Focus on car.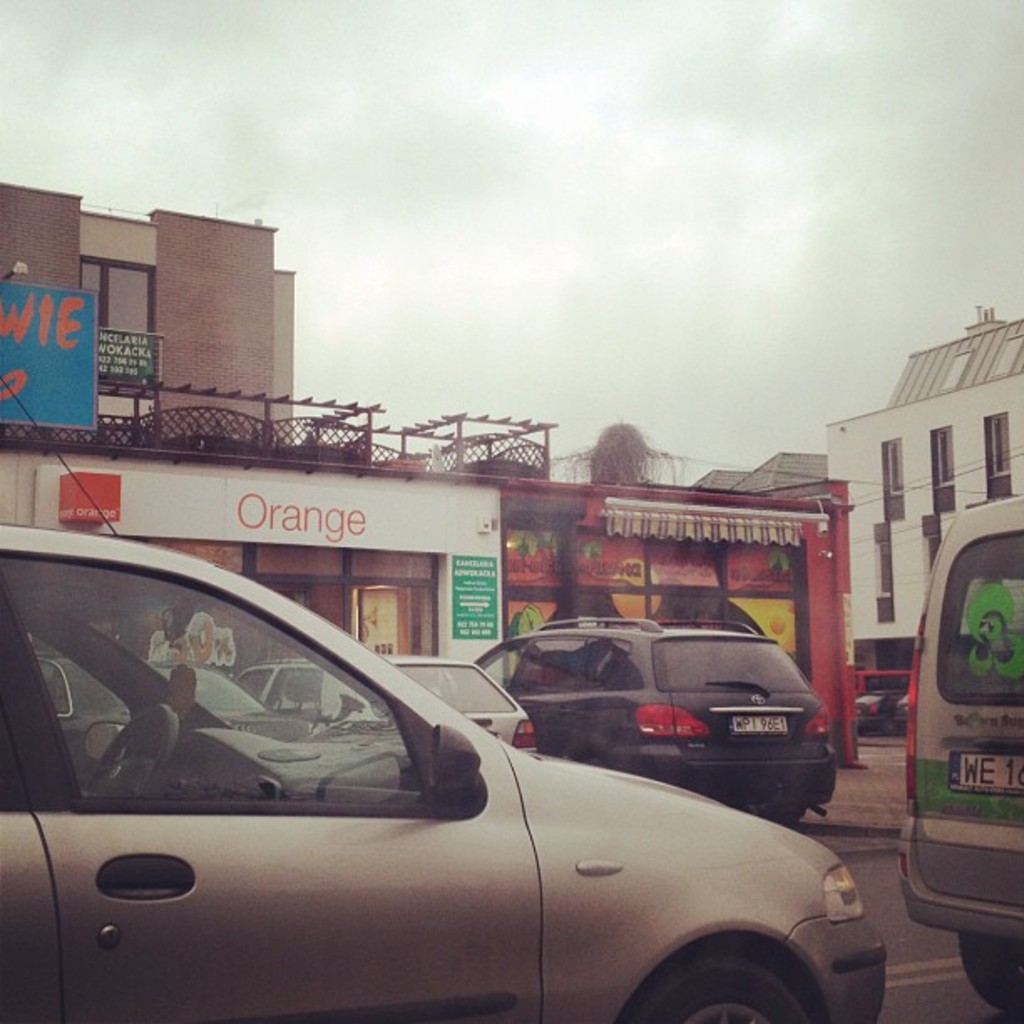
Focused at [x1=234, y1=659, x2=539, y2=750].
